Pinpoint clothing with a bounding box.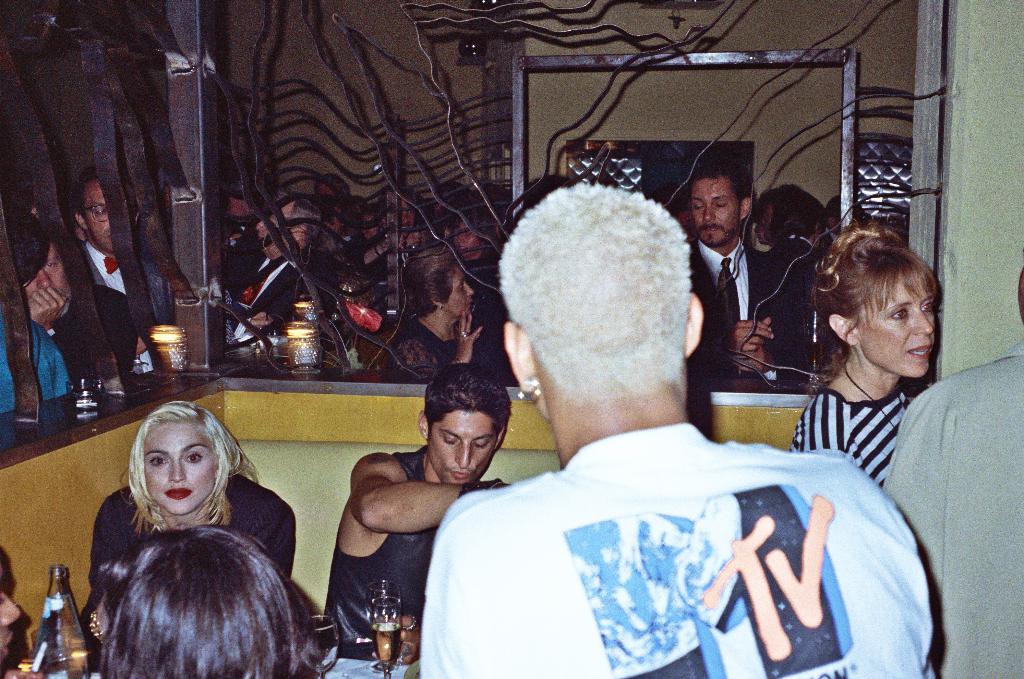
(760,216,833,399).
